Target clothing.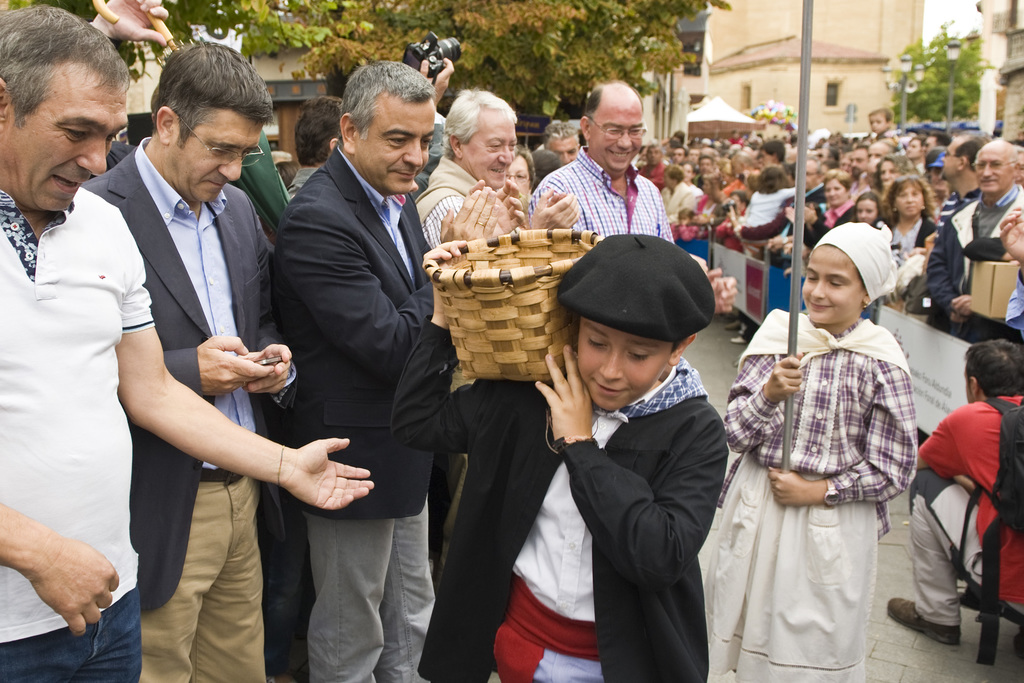
Target region: l=713, t=289, r=922, b=665.
